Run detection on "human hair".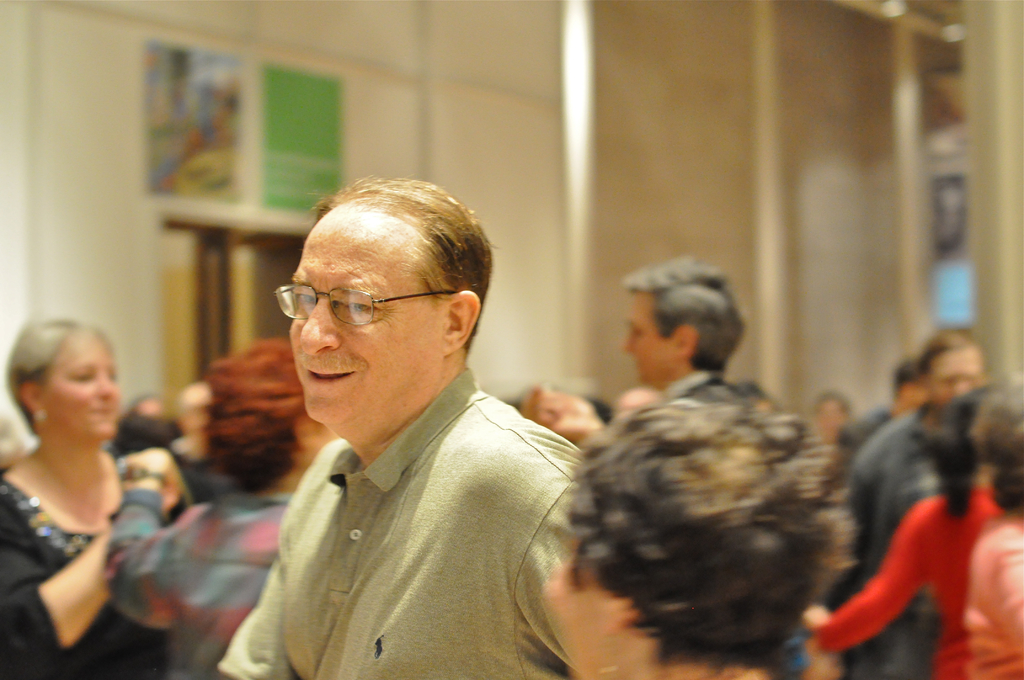
Result: Rect(316, 175, 499, 348).
